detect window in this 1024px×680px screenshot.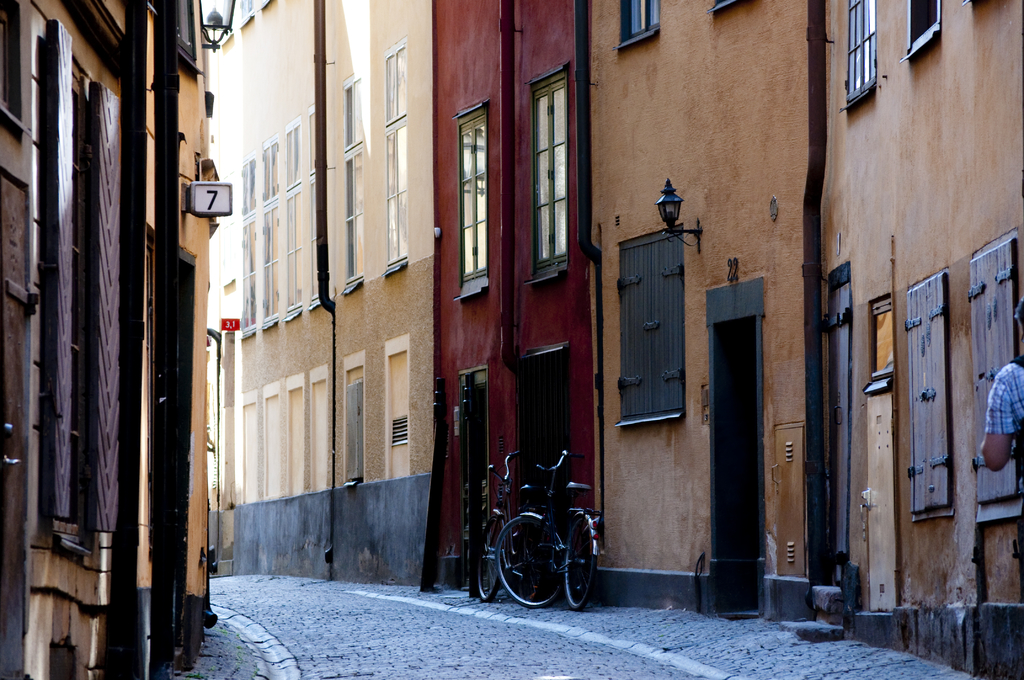
Detection: detection(263, 135, 280, 328).
